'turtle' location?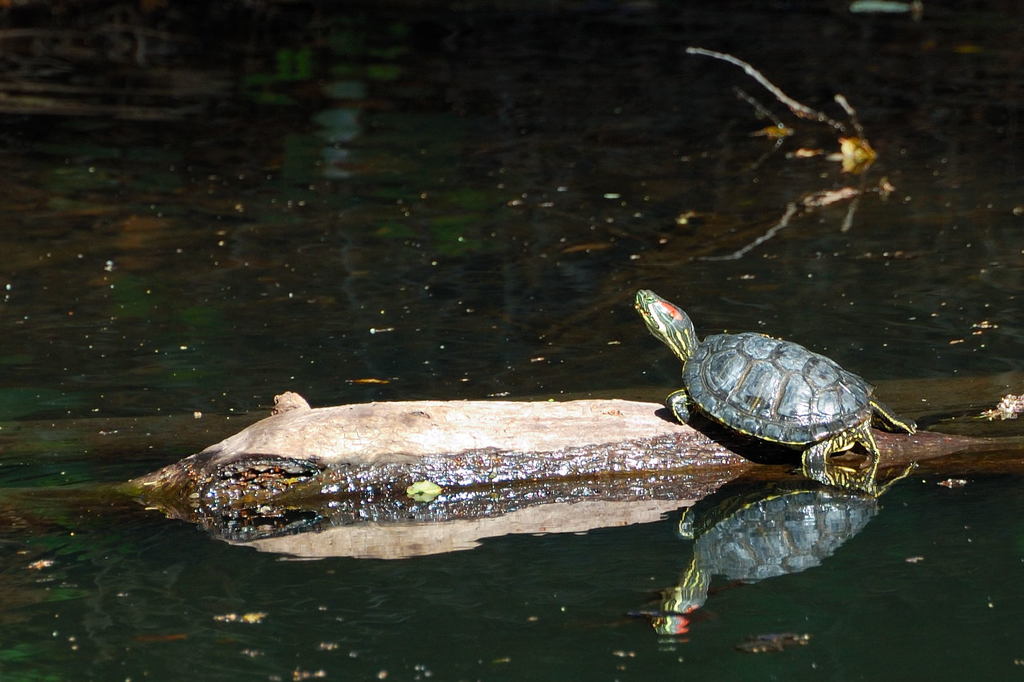
pyautogui.locateOnScreen(632, 285, 917, 493)
